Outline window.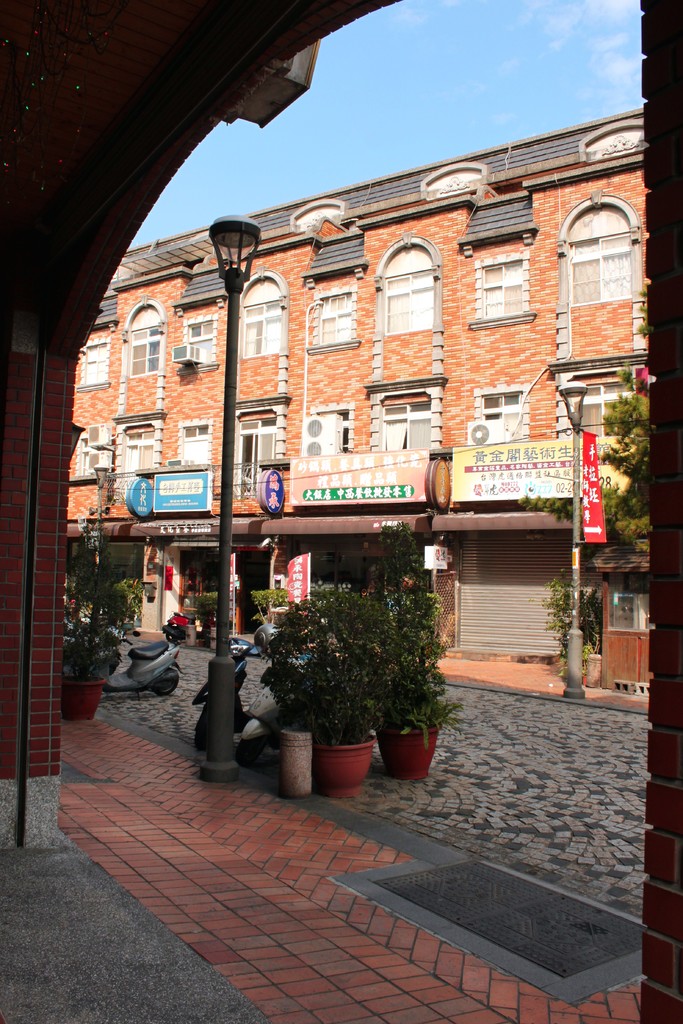
Outline: pyautogui.locateOnScreen(181, 424, 211, 463).
